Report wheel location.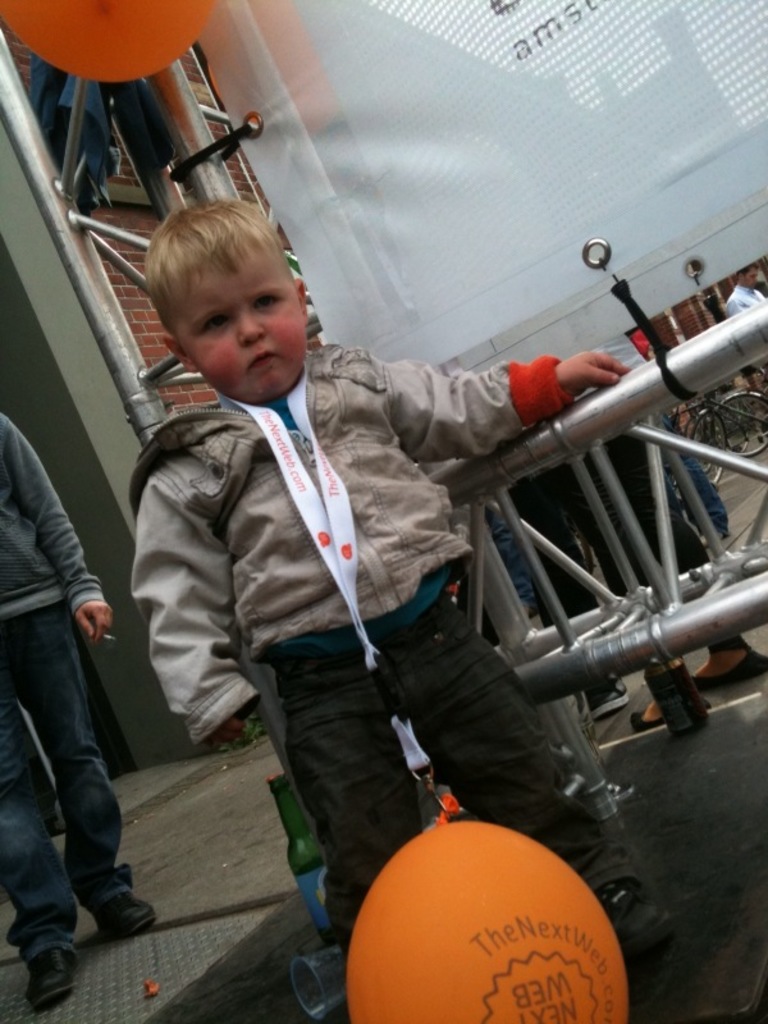
Report: <region>684, 417, 717, 471</region>.
